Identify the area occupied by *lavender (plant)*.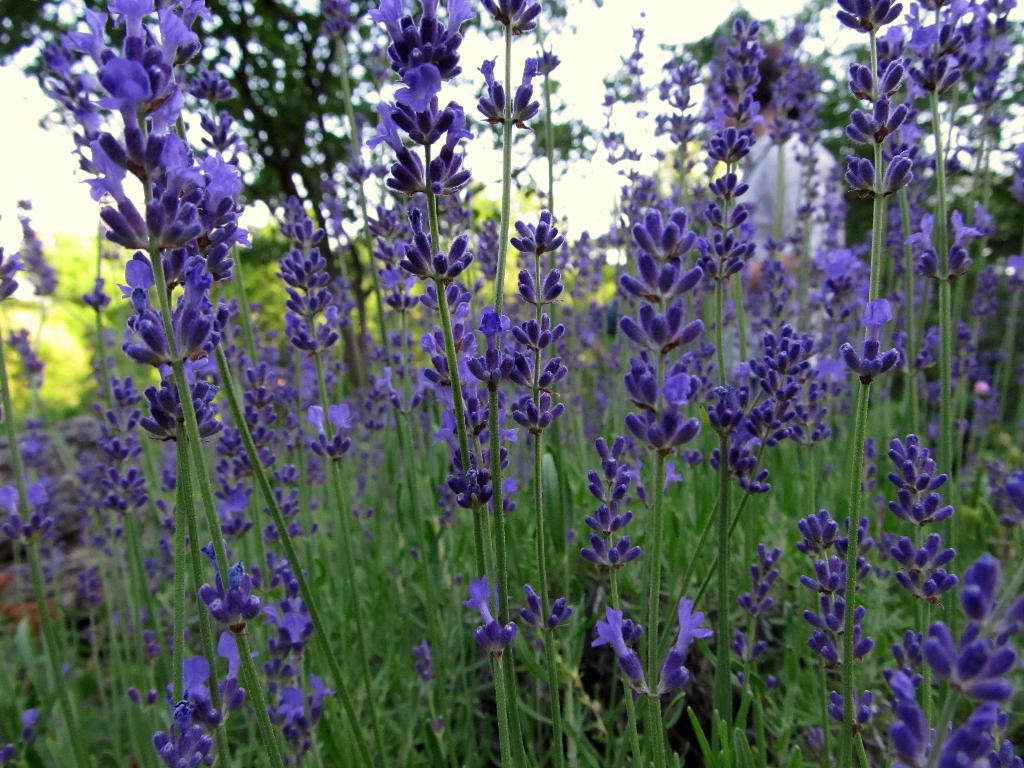
Area: (127, 660, 228, 767).
